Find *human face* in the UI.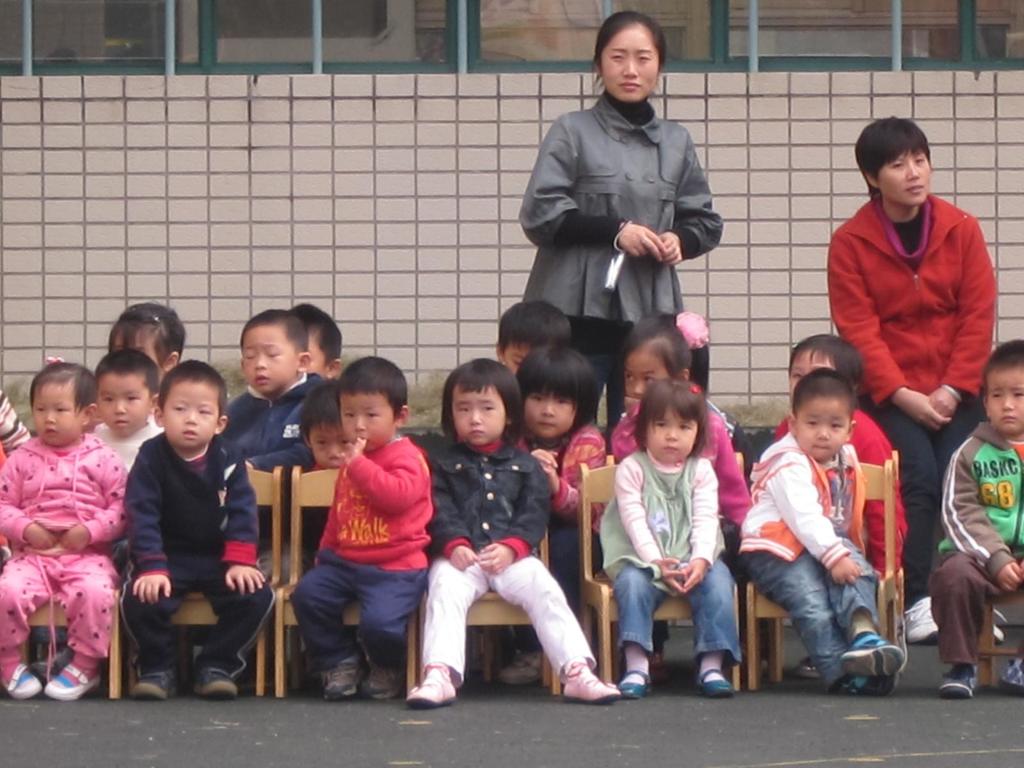
UI element at <bbox>112, 333, 156, 372</bbox>.
